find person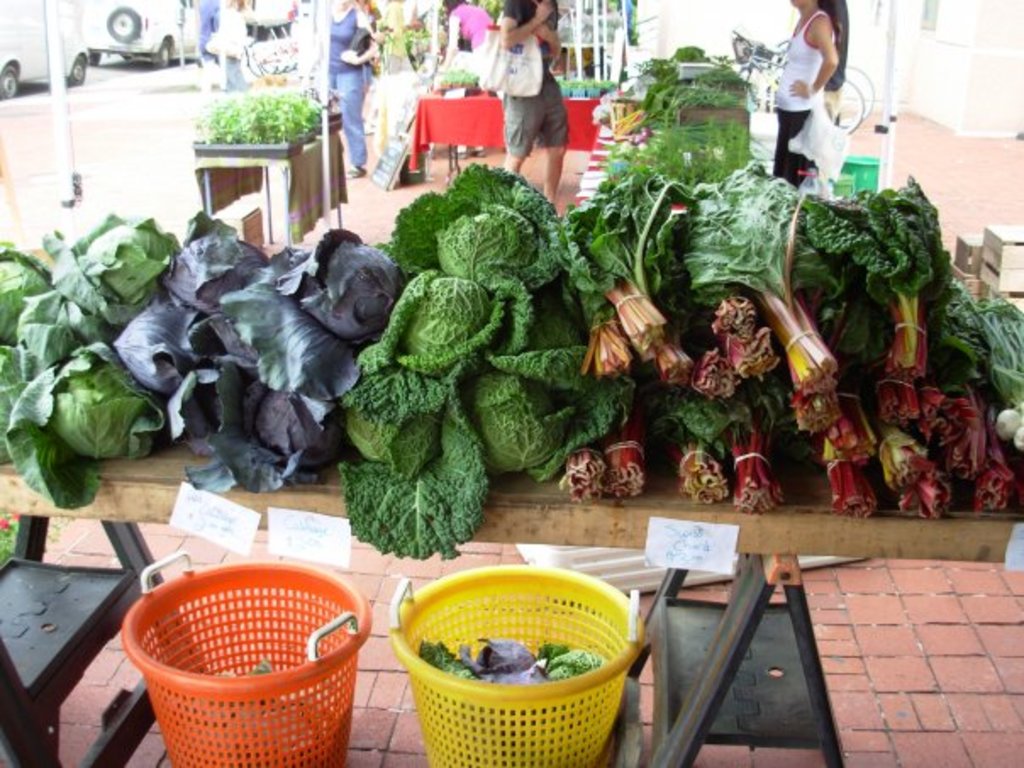
bbox=(322, 0, 385, 180)
